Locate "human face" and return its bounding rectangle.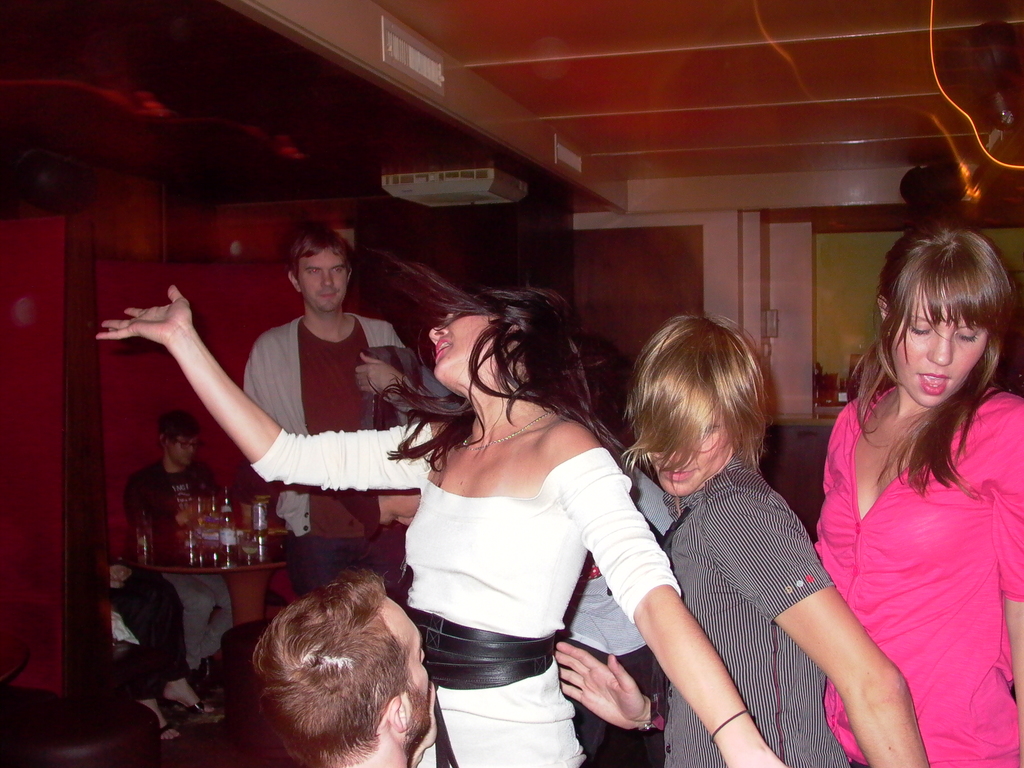
(left=296, top=244, right=349, bottom=315).
